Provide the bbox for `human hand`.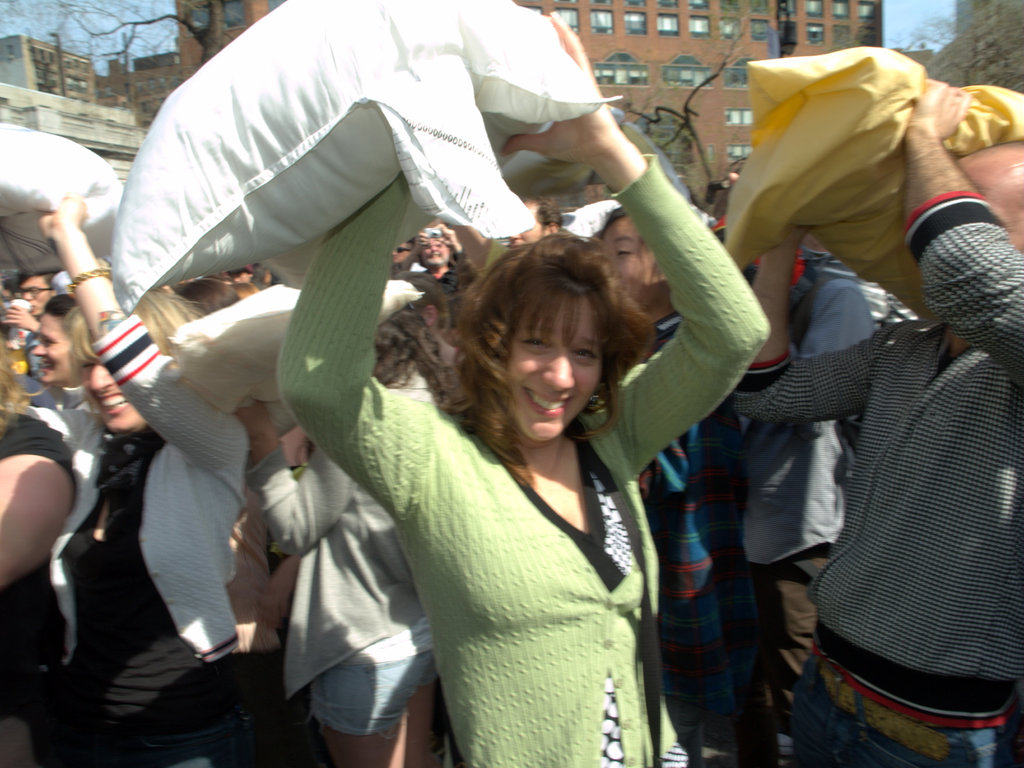
select_region(495, 8, 621, 171).
